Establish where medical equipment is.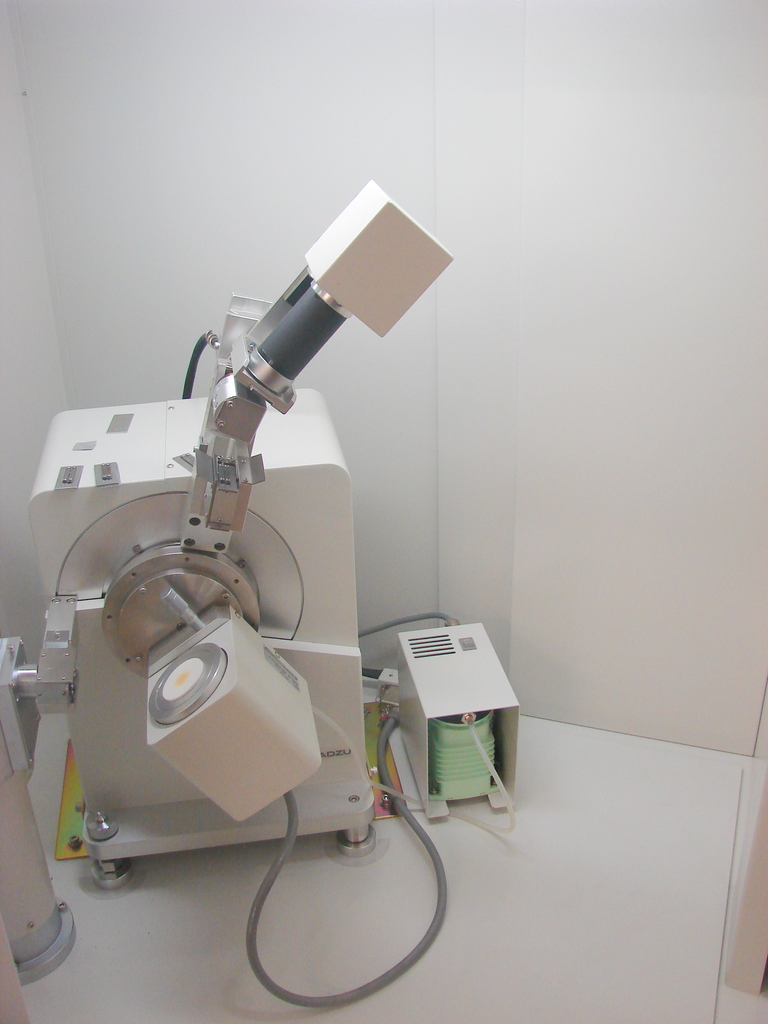
Established at x1=0 y1=135 x2=524 y2=1002.
